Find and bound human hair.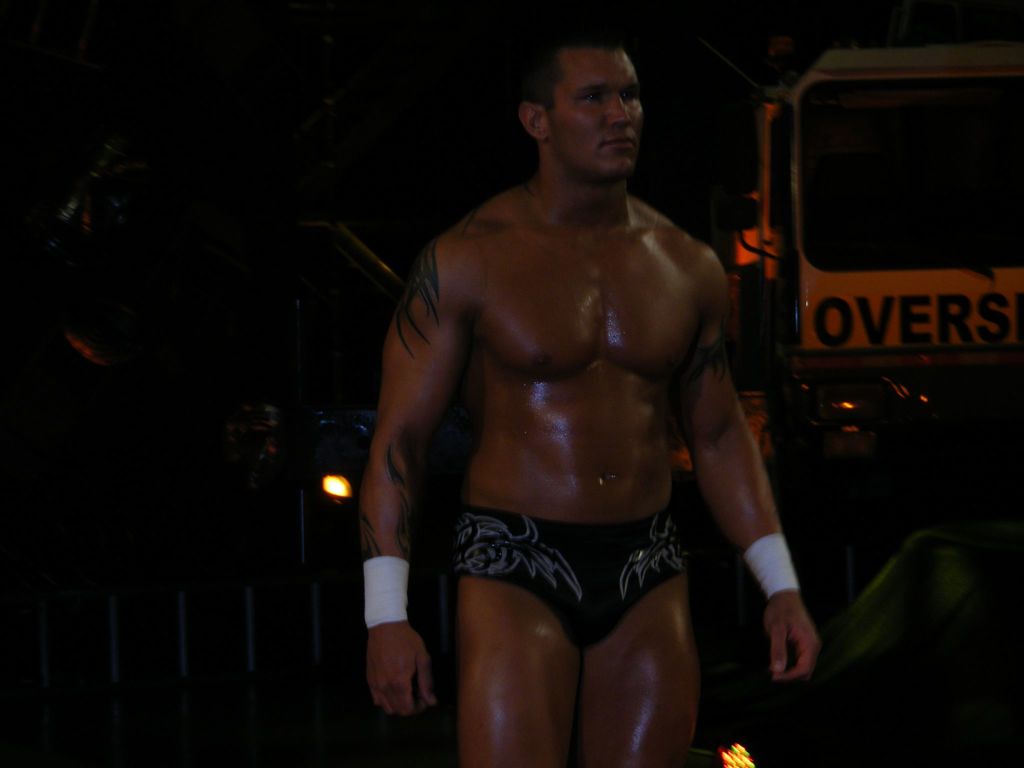
Bound: {"left": 512, "top": 32, "right": 655, "bottom": 180}.
